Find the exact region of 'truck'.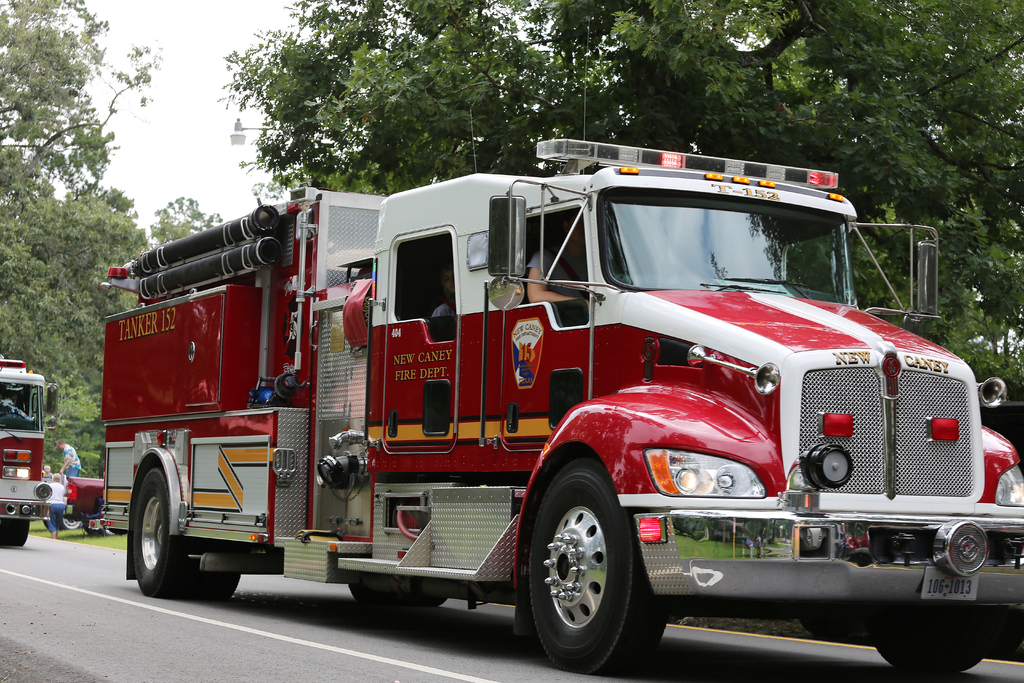
Exact region: [left=77, top=139, right=974, bottom=661].
